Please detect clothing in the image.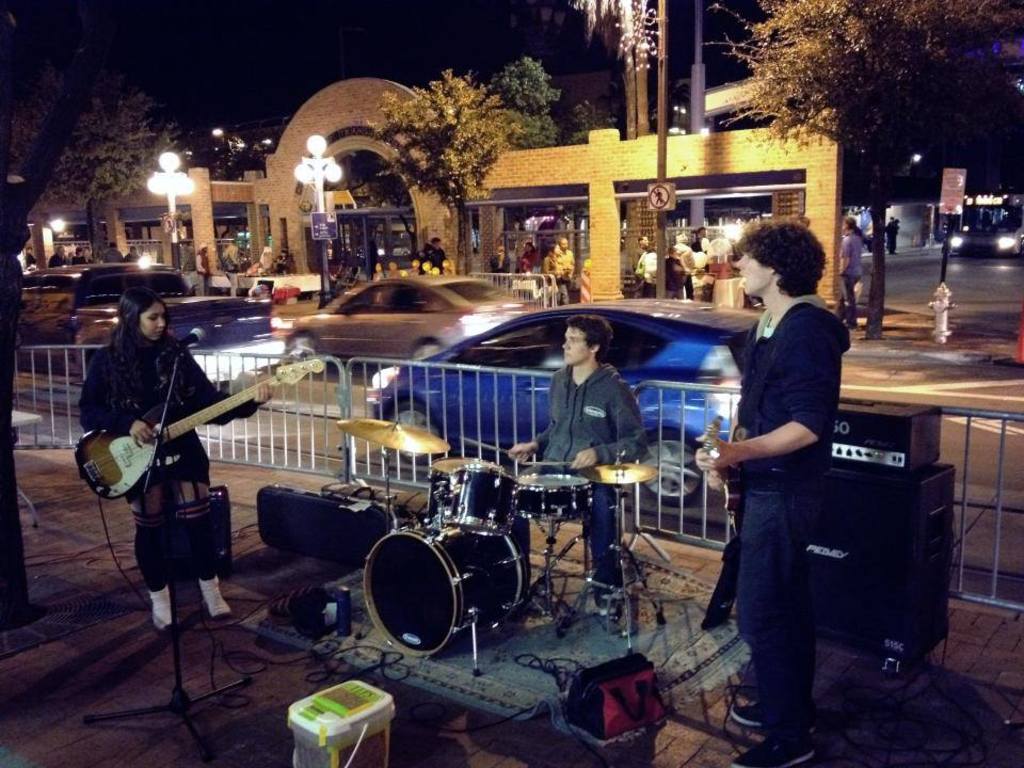
rect(407, 244, 448, 275).
